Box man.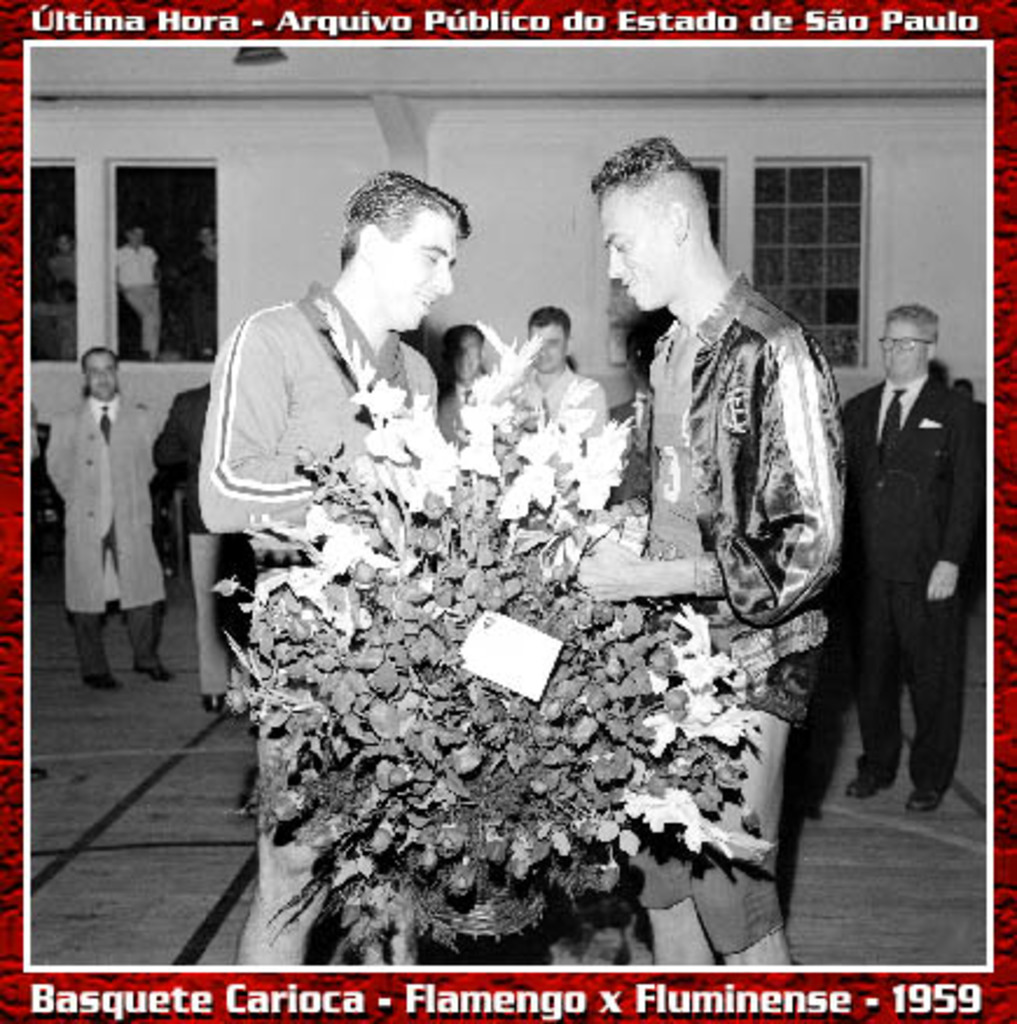
(606, 327, 657, 514).
